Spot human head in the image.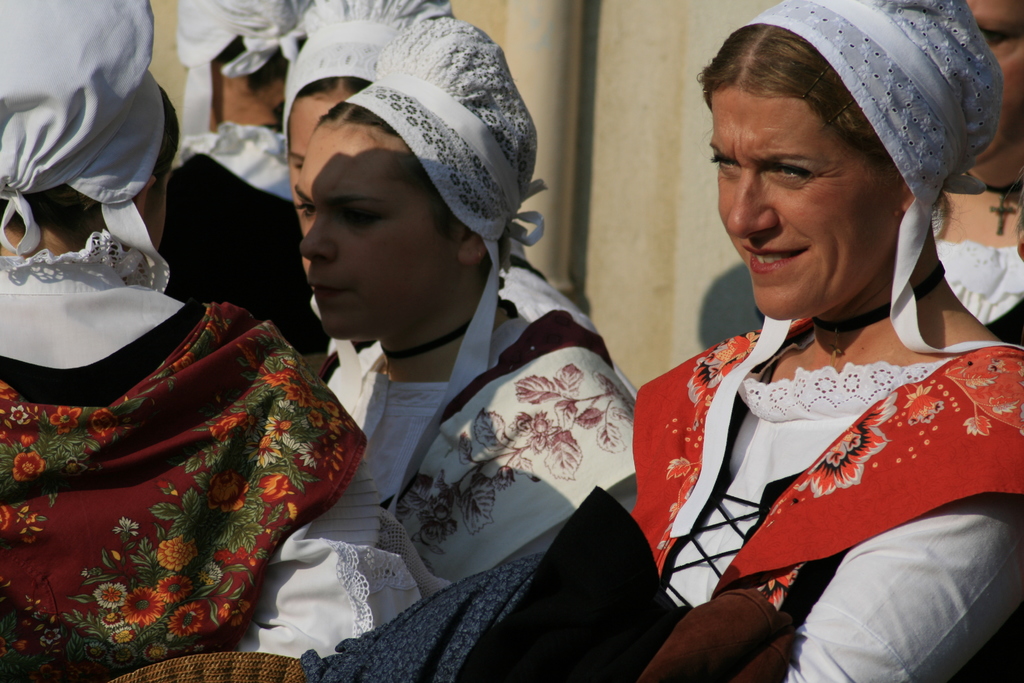
human head found at [left=0, top=0, right=161, bottom=229].
